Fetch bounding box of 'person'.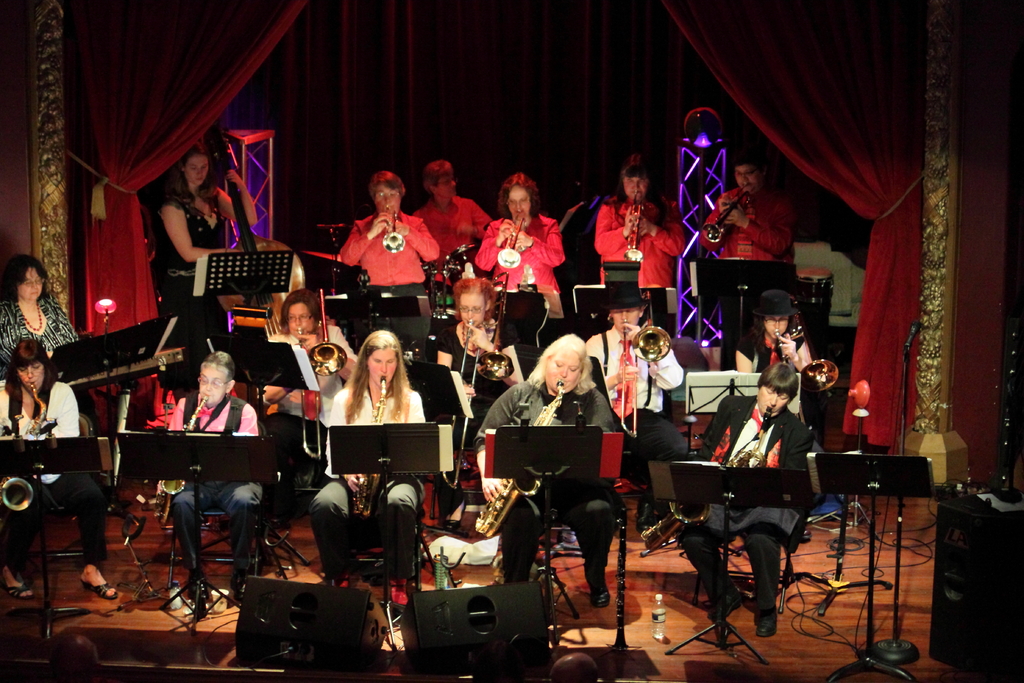
Bbox: bbox=[327, 169, 432, 322].
